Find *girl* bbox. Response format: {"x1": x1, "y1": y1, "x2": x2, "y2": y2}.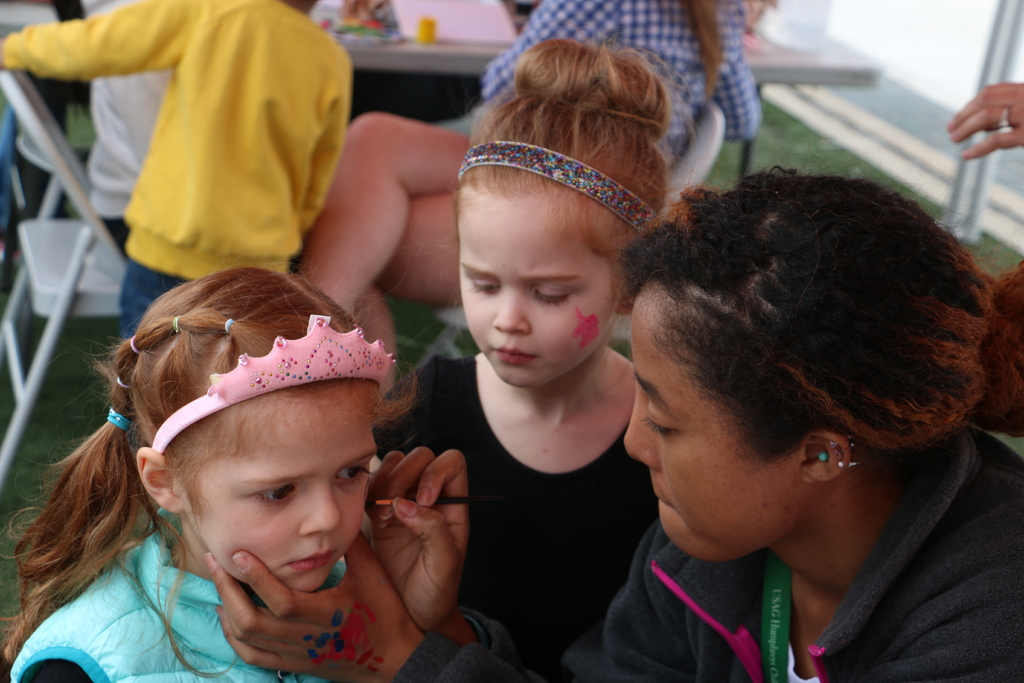
{"x1": 371, "y1": 30, "x2": 700, "y2": 682}.
